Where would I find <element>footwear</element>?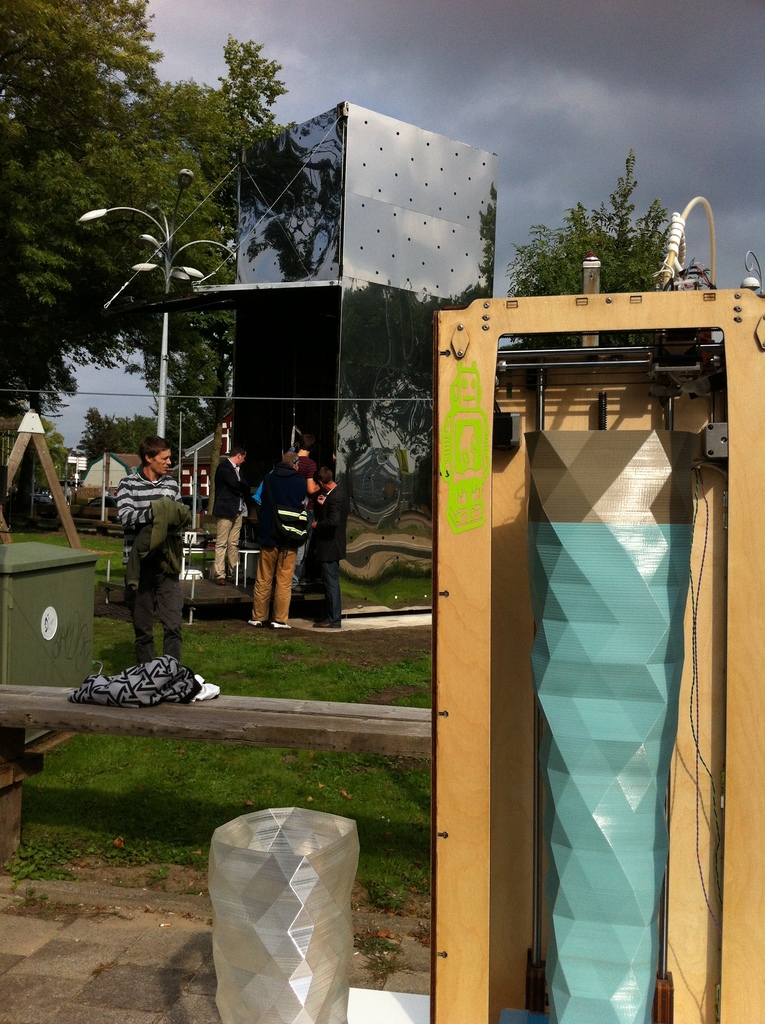
At Rect(216, 574, 223, 585).
